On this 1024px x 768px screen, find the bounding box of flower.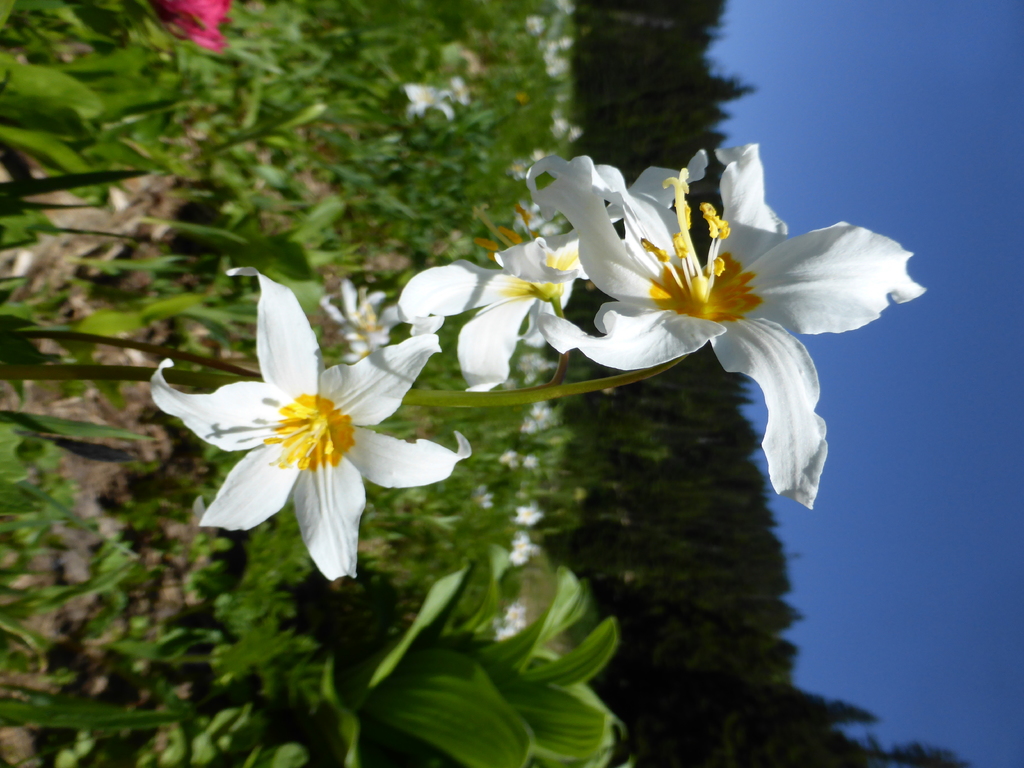
Bounding box: 510,531,535,563.
